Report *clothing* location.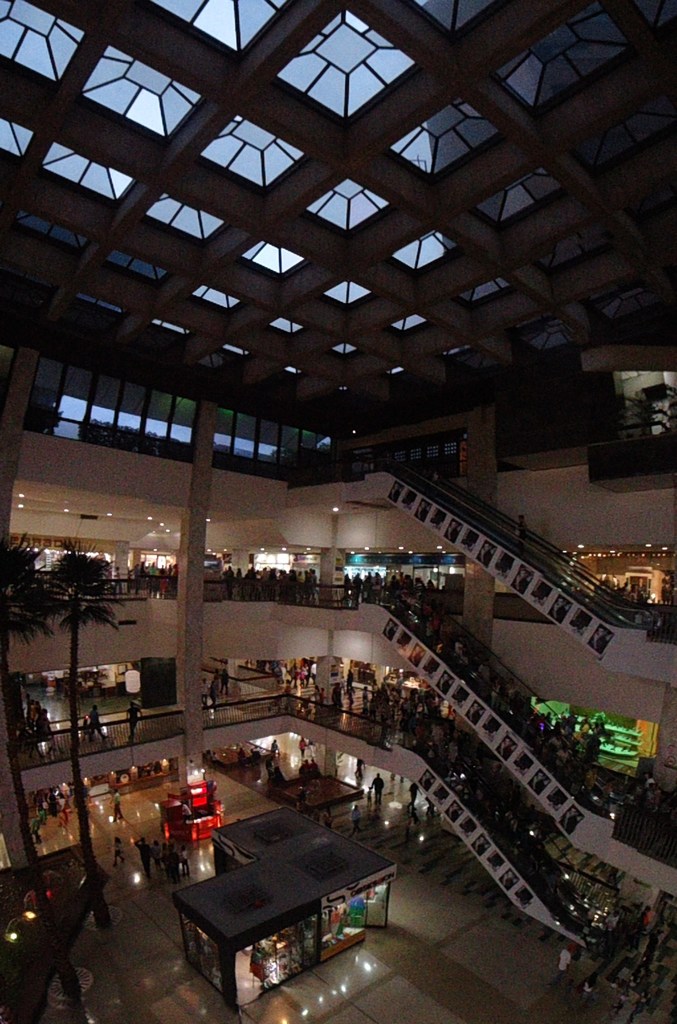
Report: pyautogui.locateOnScreen(361, 565, 563, 771).
